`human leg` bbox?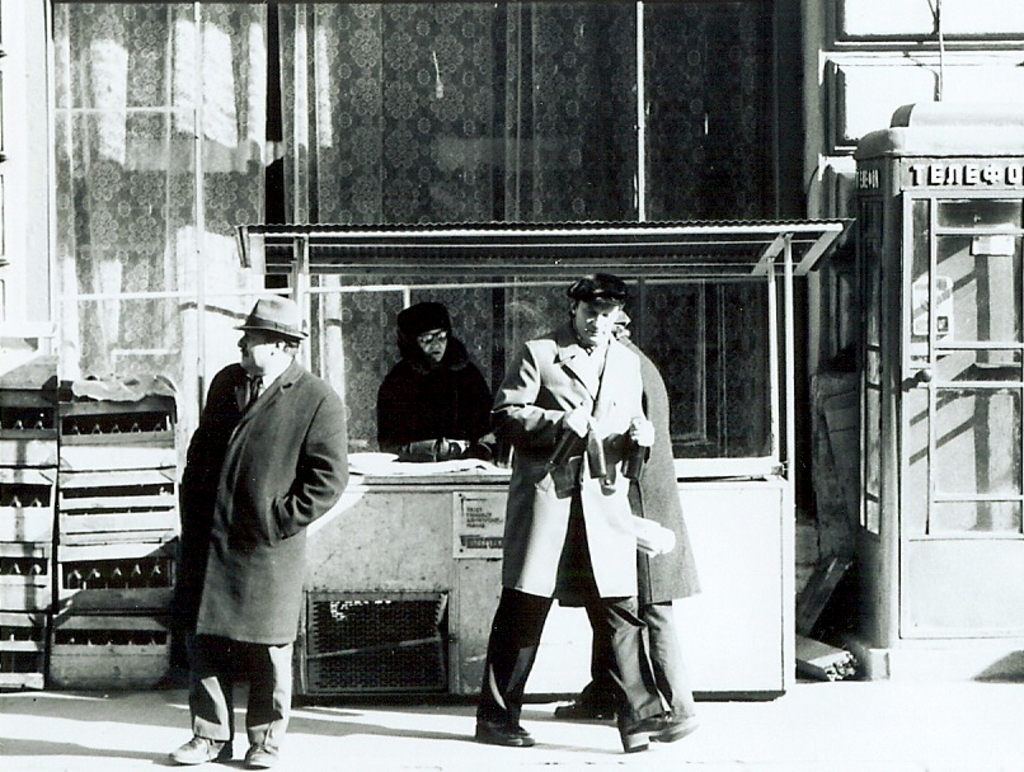
(478, 490, 570, 745)
